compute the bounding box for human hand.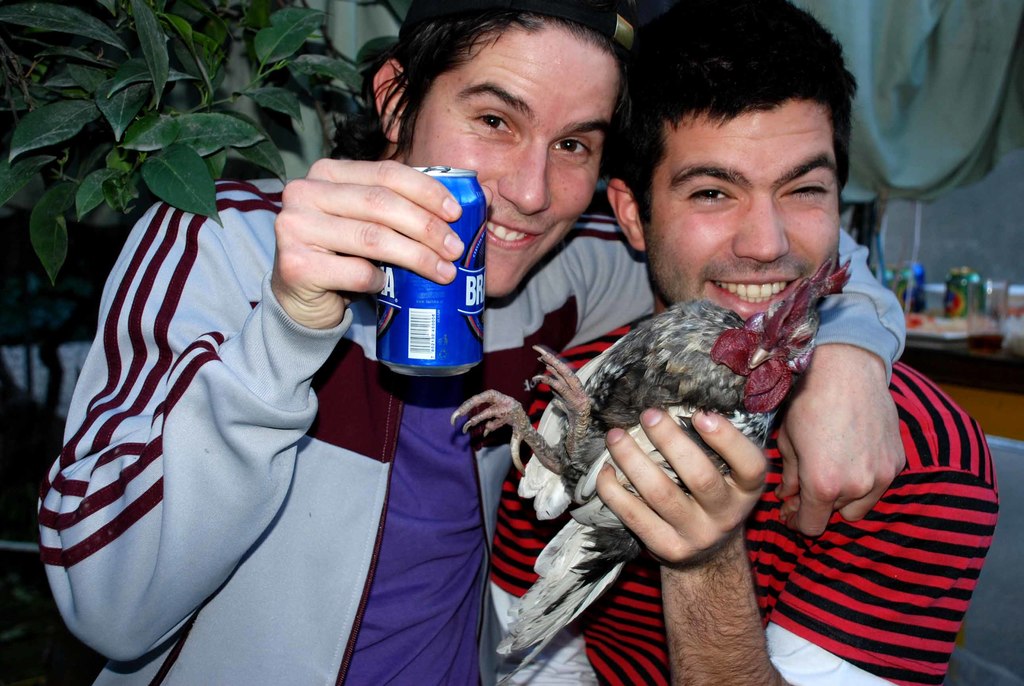
detection(775, 372, 910, 541).
